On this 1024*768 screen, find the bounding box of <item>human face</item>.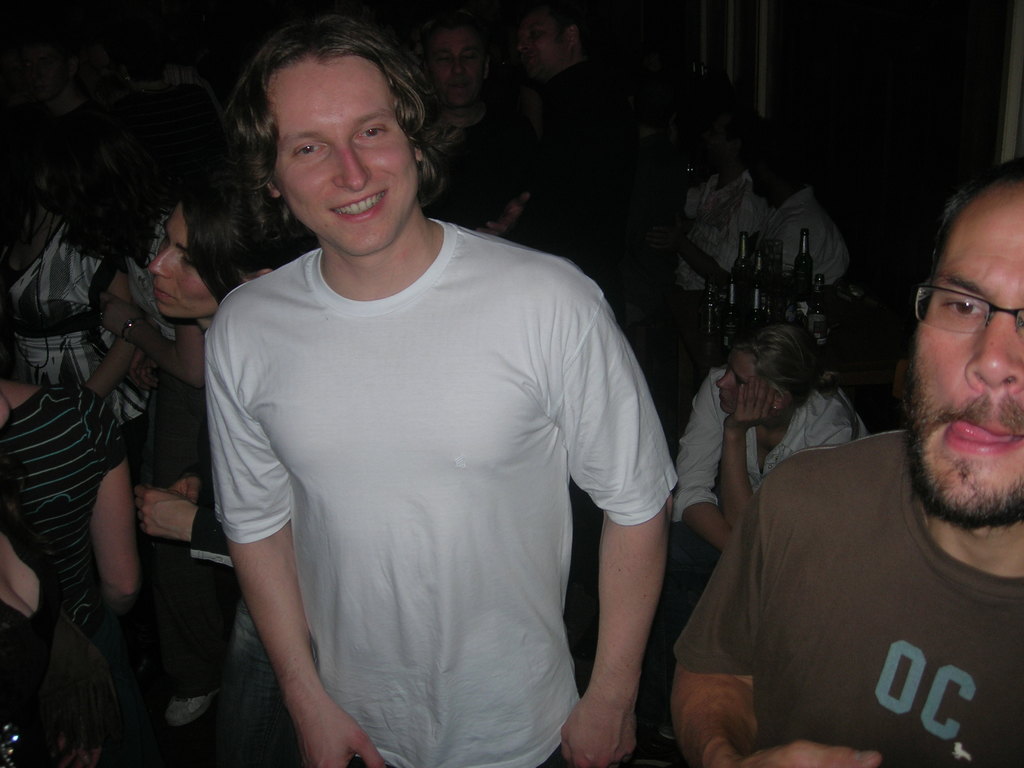
Bounding box: [147, 203, 218, 318].
